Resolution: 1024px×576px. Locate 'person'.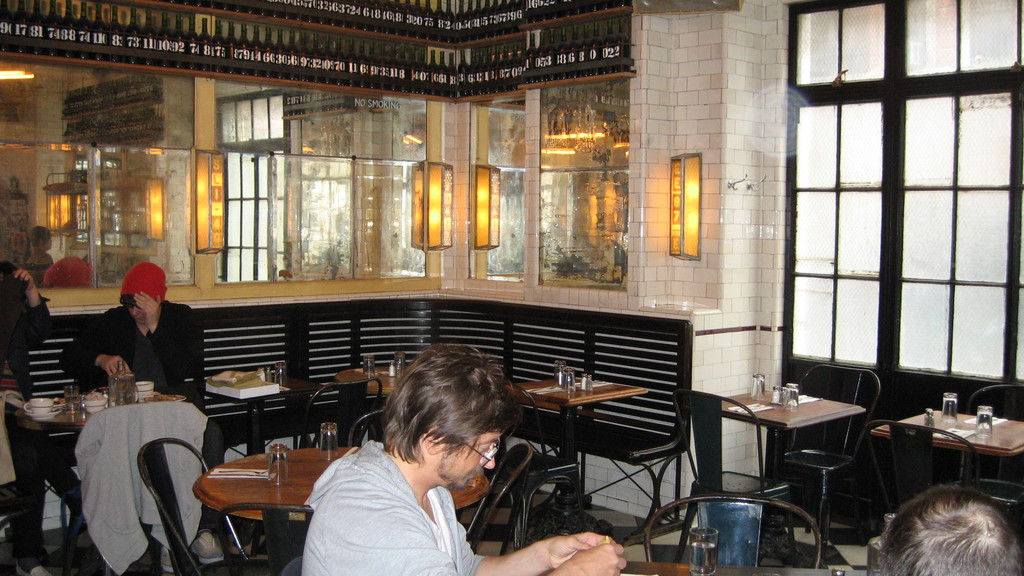
[left=59, top=262, right=220, bottom=574].
